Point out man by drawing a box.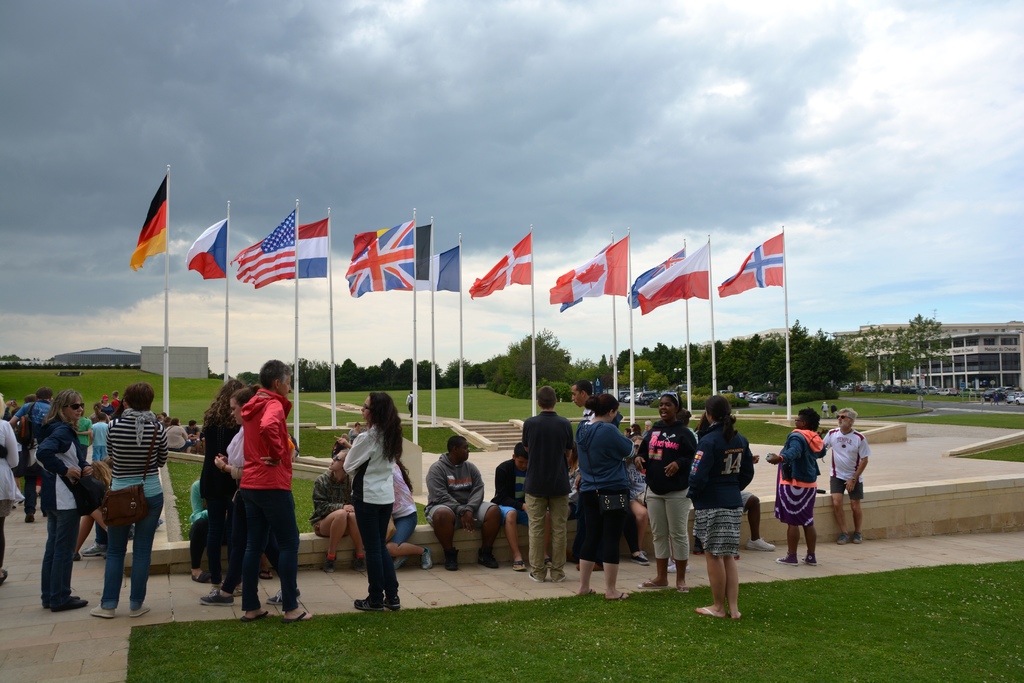
region(513, 383, 575, 584).
